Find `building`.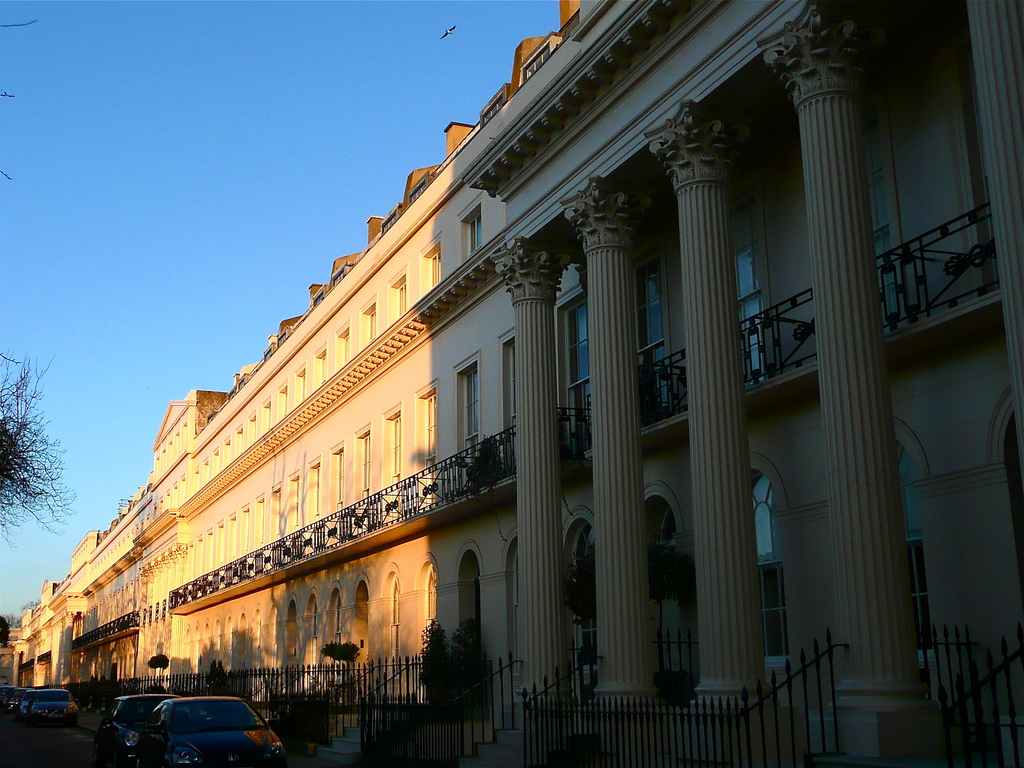
(x1=7, y1=124, x2=477, y2=739).
